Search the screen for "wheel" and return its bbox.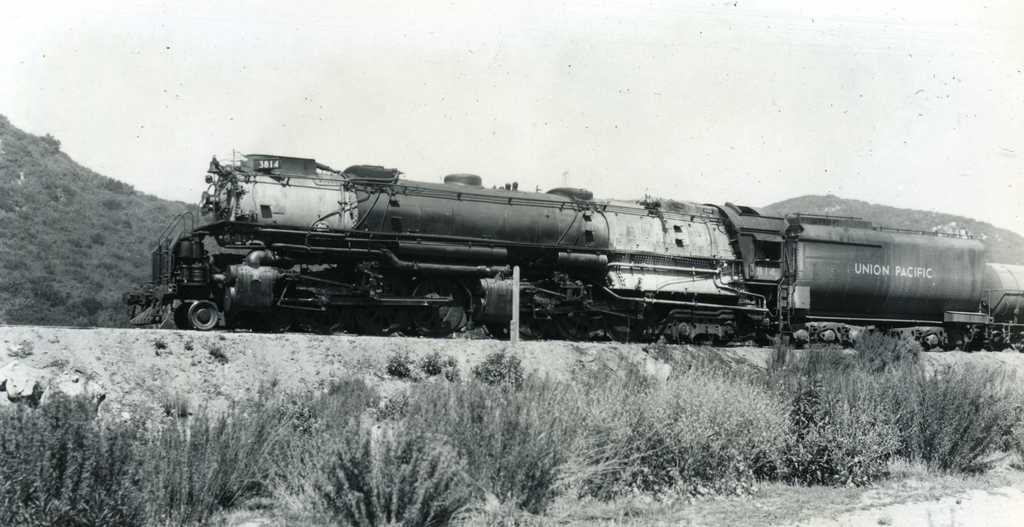
Found: left=556, top=317, right=602, bottom=343.
